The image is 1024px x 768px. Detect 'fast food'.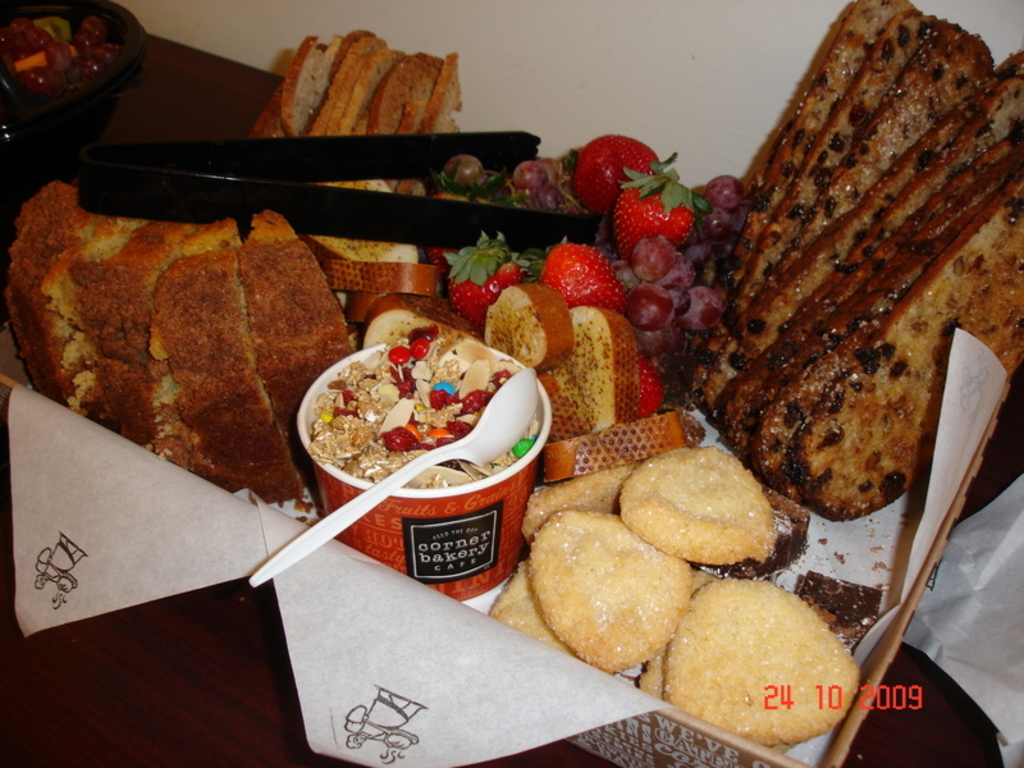
Detection: 650, 577, 860, 717.
